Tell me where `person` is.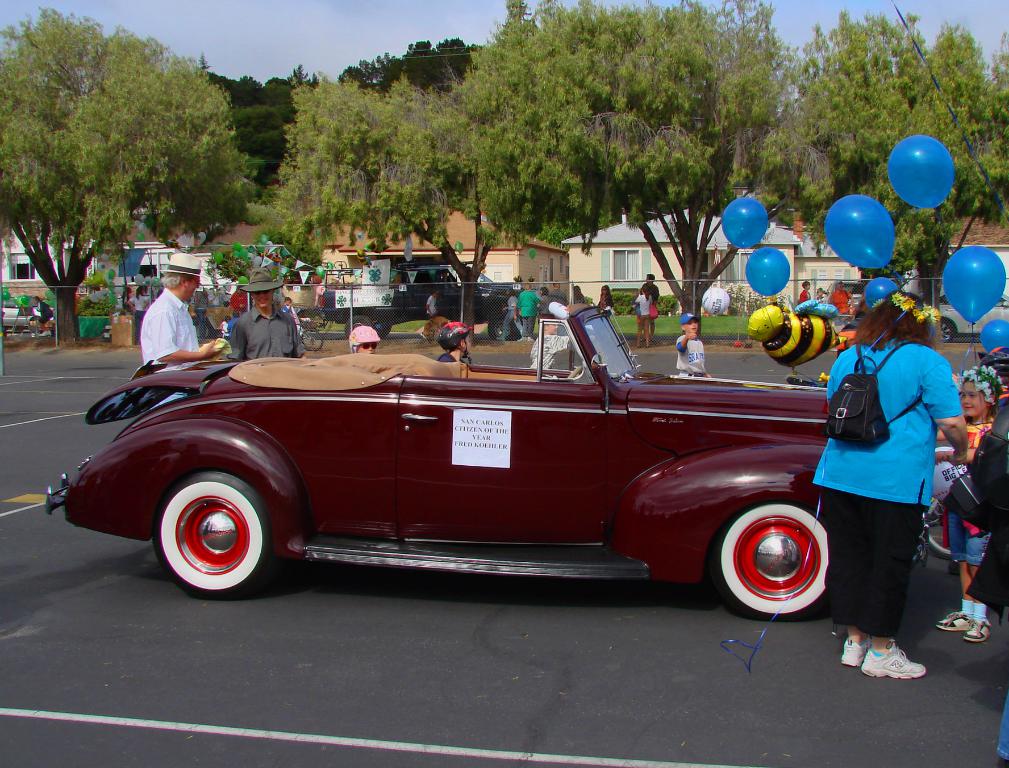
`person` is at detection(514, 279, 543, 339).
